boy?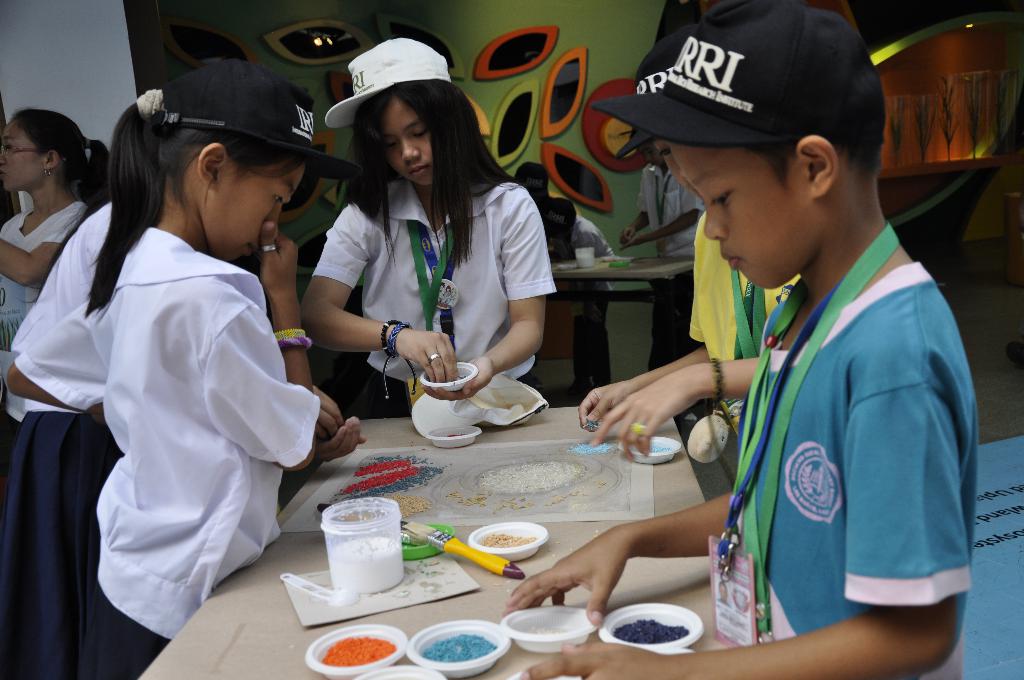
rect(513, 0, 977, 679)
